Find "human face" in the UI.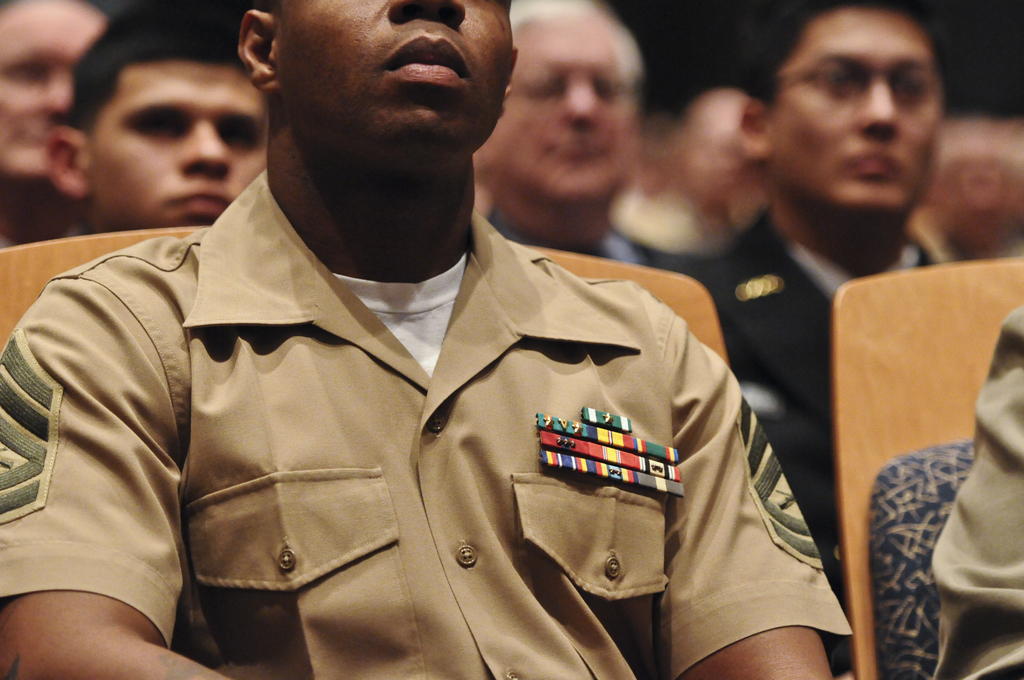
UI element at select_region(777, 5, 937, 219).
